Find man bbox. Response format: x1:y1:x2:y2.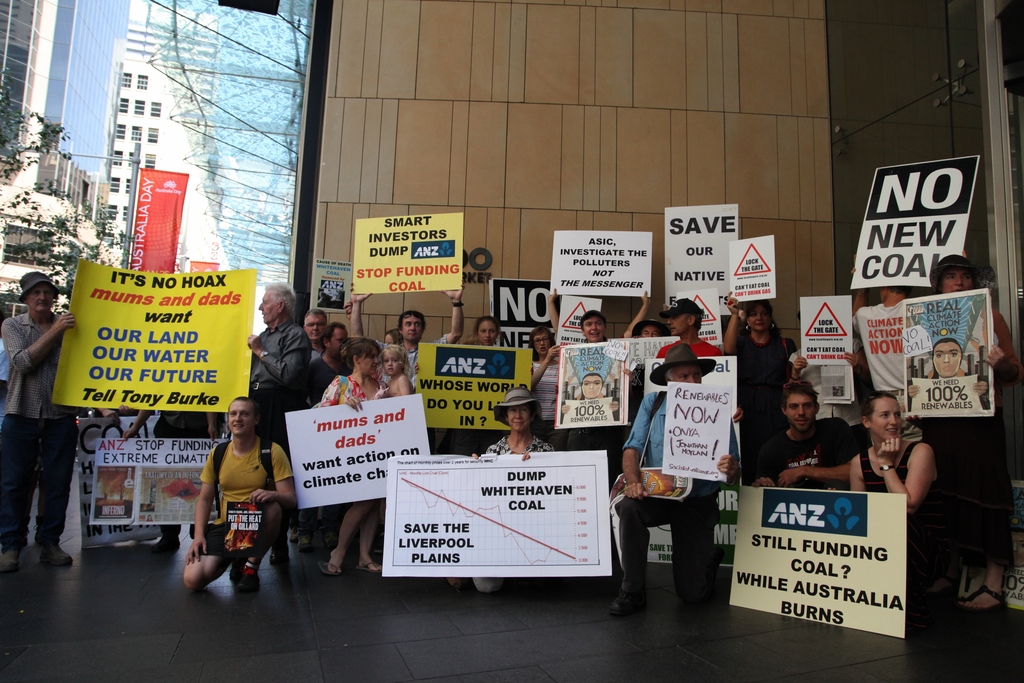
301:308:332:358.
